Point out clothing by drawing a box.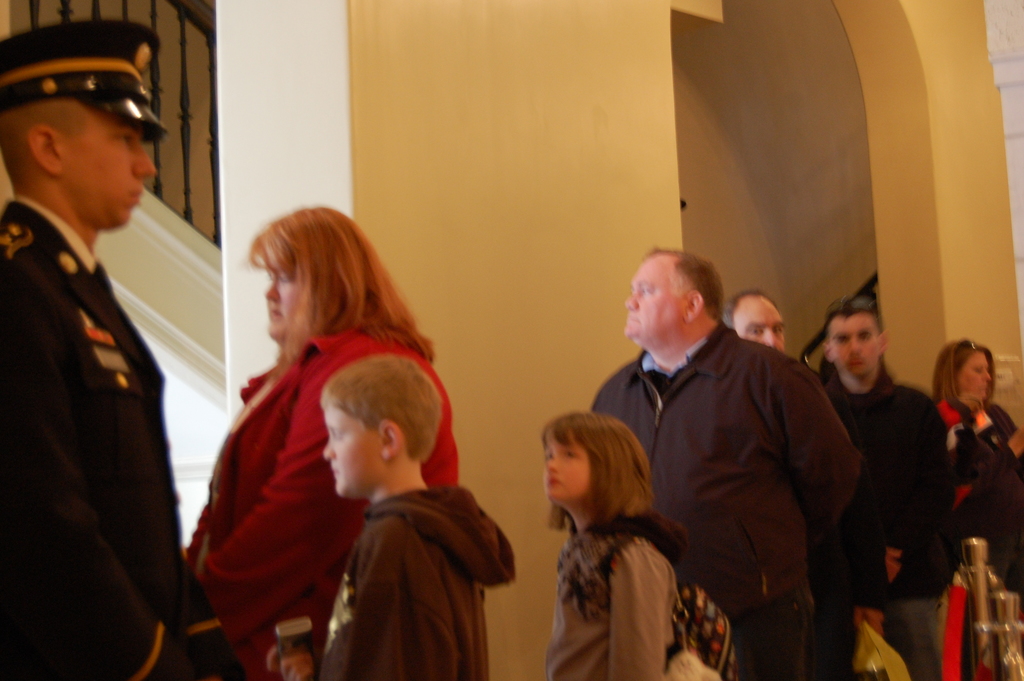
<region>823, 359, 998, 680</region>.
